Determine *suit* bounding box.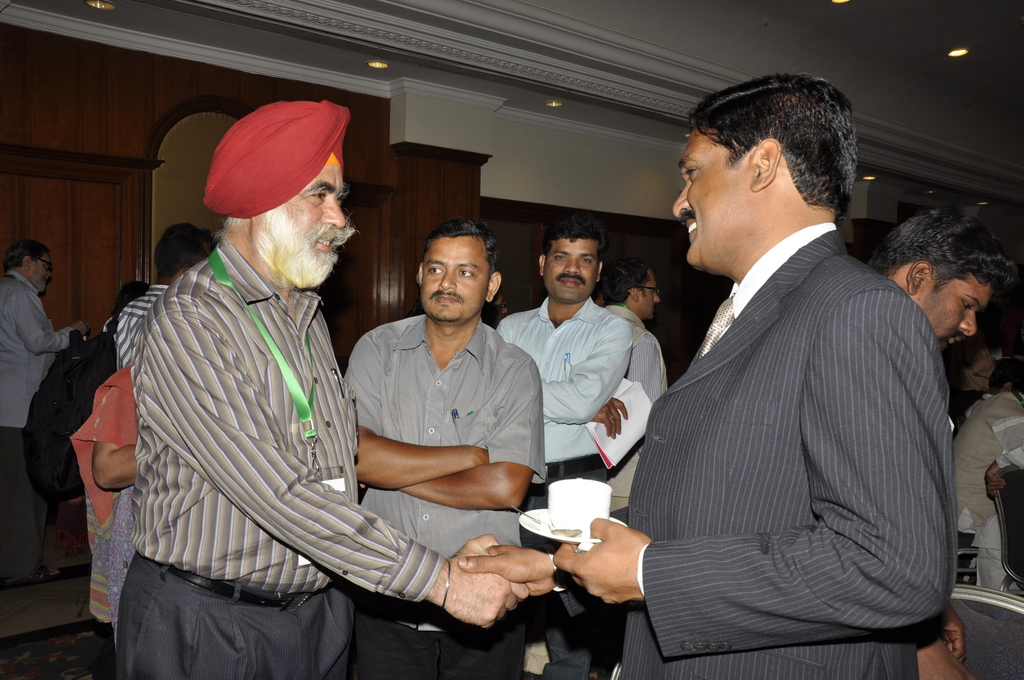
Determined: <box>547,223,959,677</box>.
